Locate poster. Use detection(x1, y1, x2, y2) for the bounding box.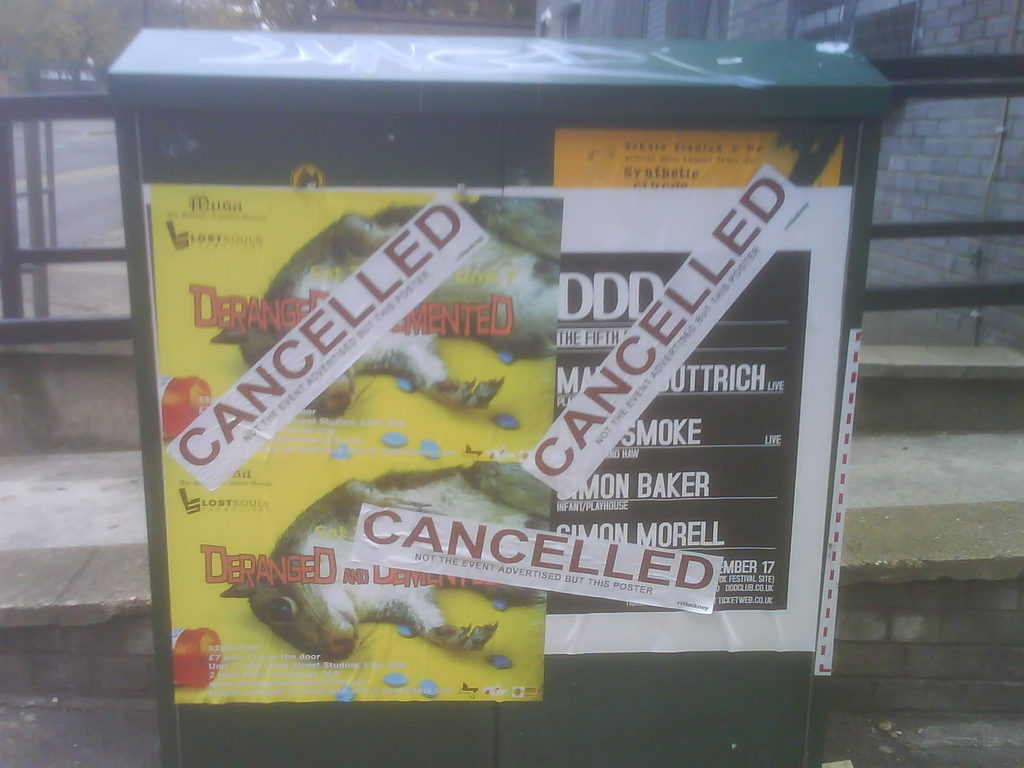
detection(152, 185, 562, 701).
